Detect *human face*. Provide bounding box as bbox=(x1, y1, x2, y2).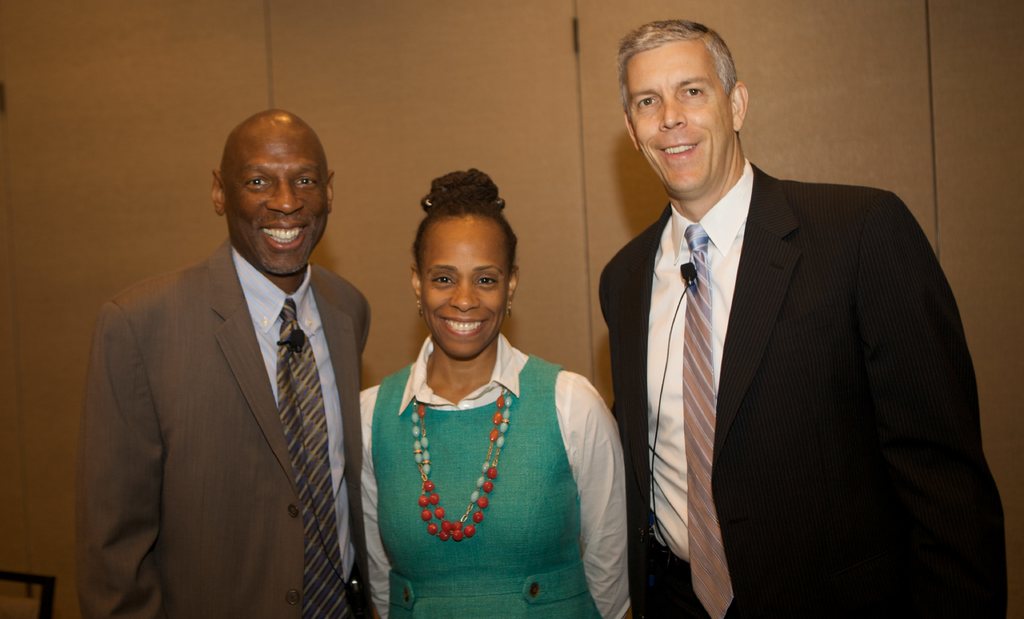
bbox=(625, 44, 739, 209).
